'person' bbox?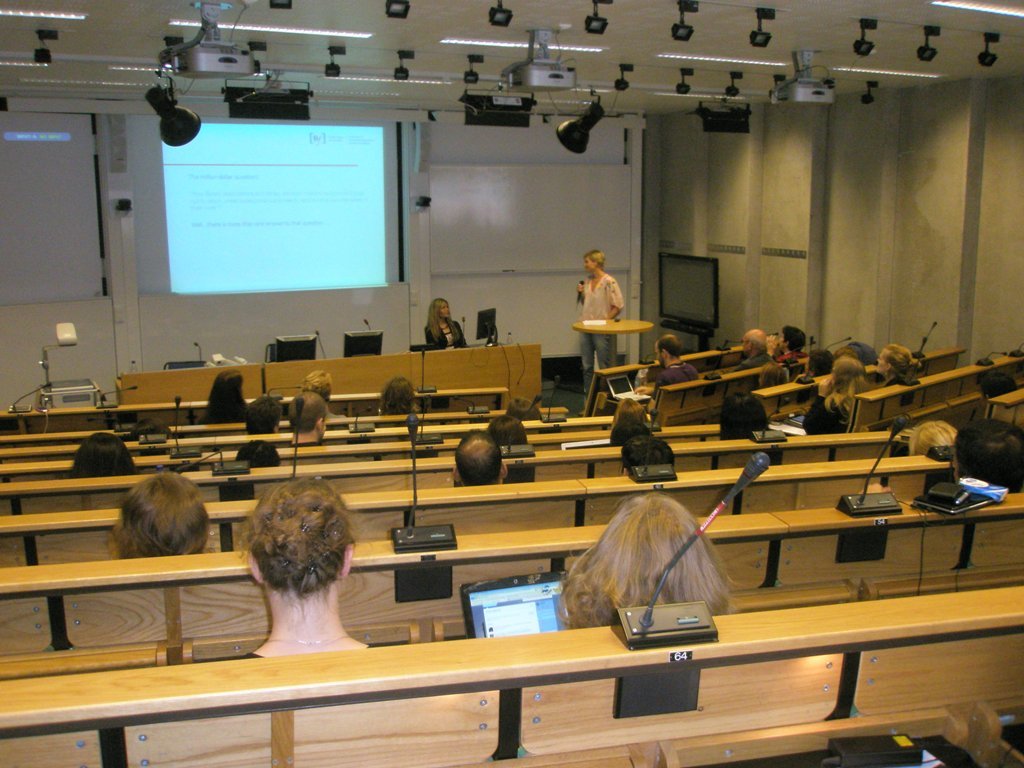
BBox(234, 437, 284, 466)
